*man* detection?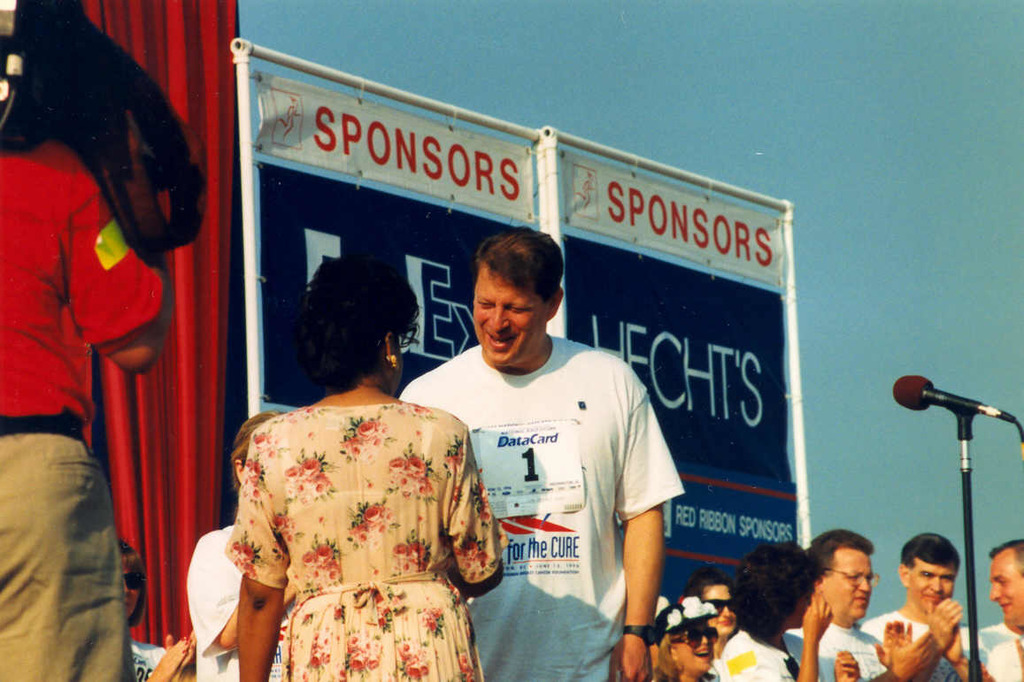
399 225 689 681
